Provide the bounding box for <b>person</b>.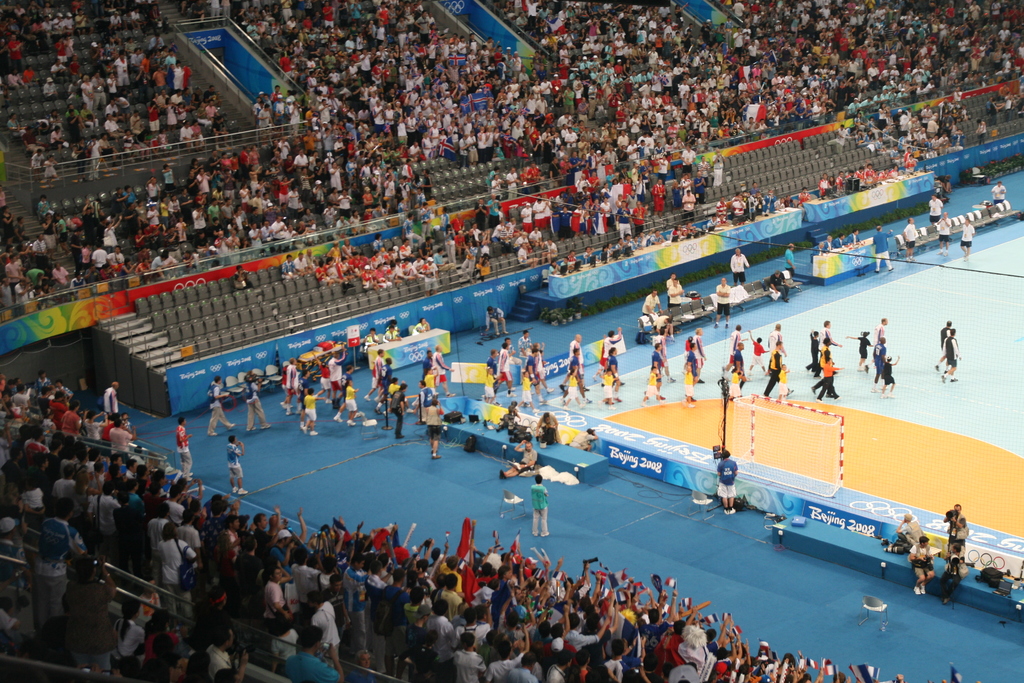
locate(953, 214, 974, 255).
